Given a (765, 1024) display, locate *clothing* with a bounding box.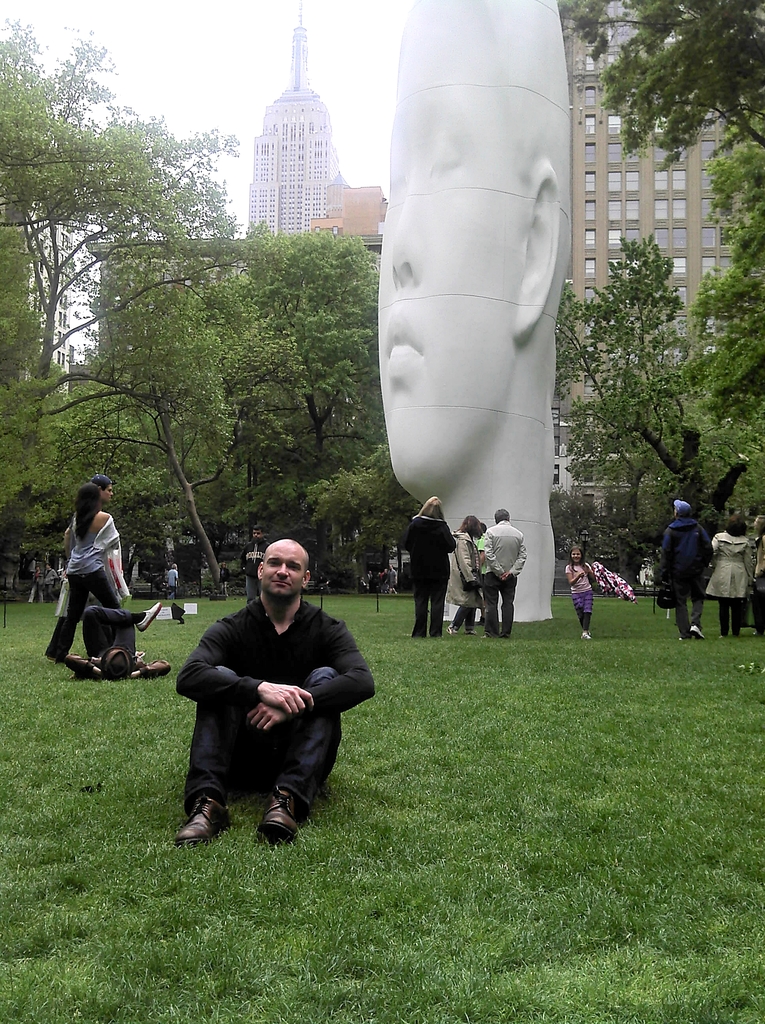
Located: l=474, t=519, r=529, b=629.
